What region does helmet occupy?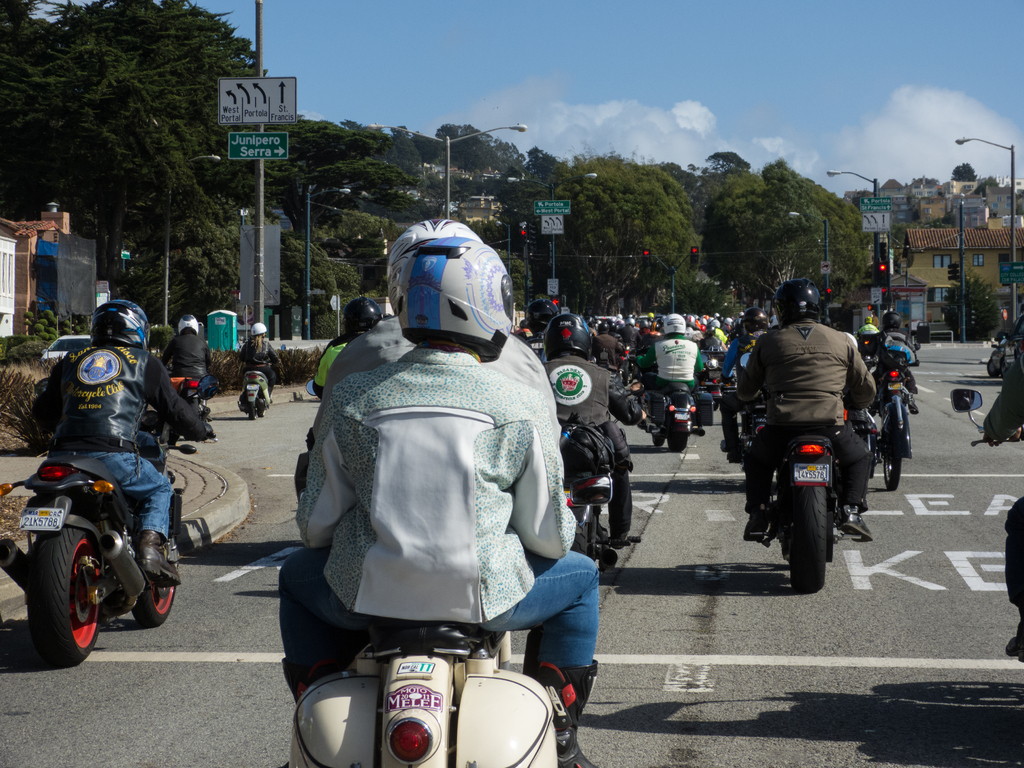
select_region(775, 277, 824, 327).
